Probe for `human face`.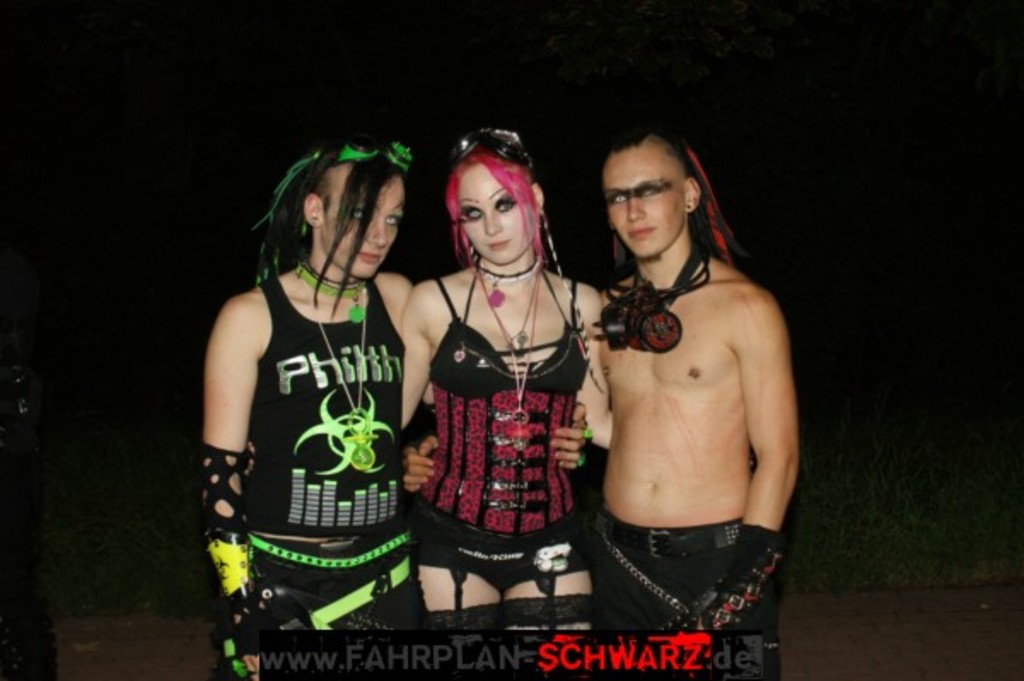
Probe result: 599,148,684,259.
